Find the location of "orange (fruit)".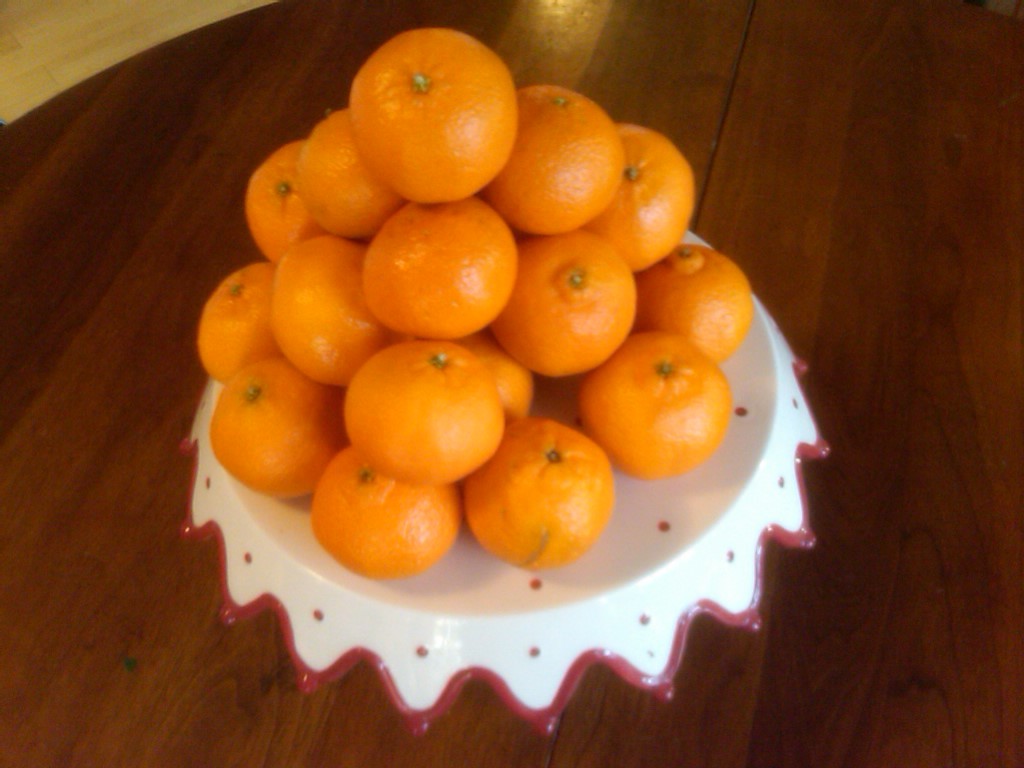
Location: {"x1": 490, "y1": 236, "x2": 639, "y2": 373}.
